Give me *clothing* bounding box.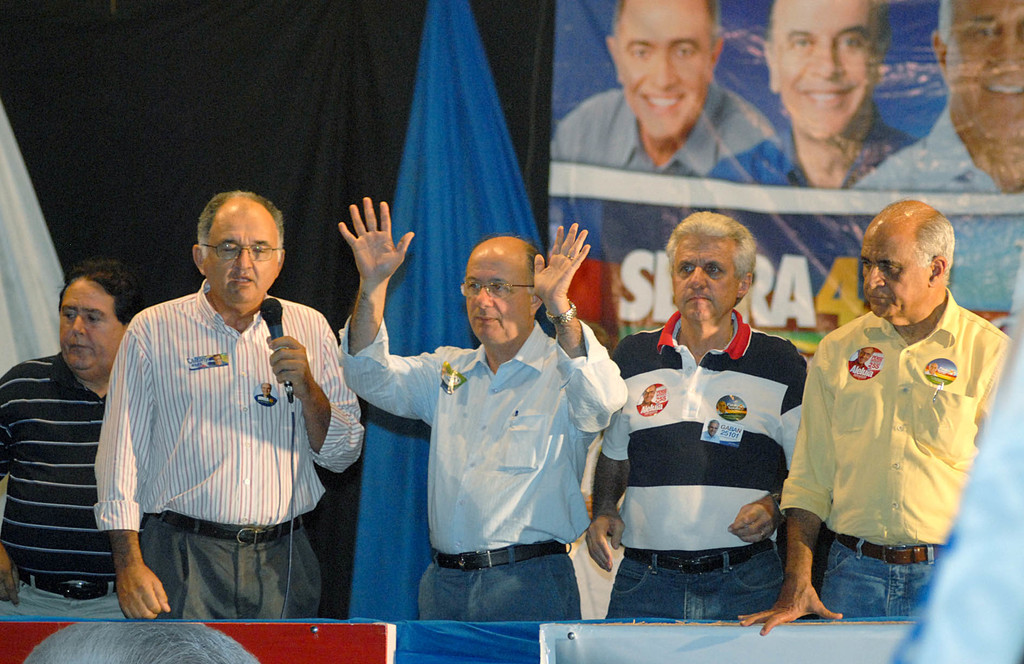
10/346/129/617.
